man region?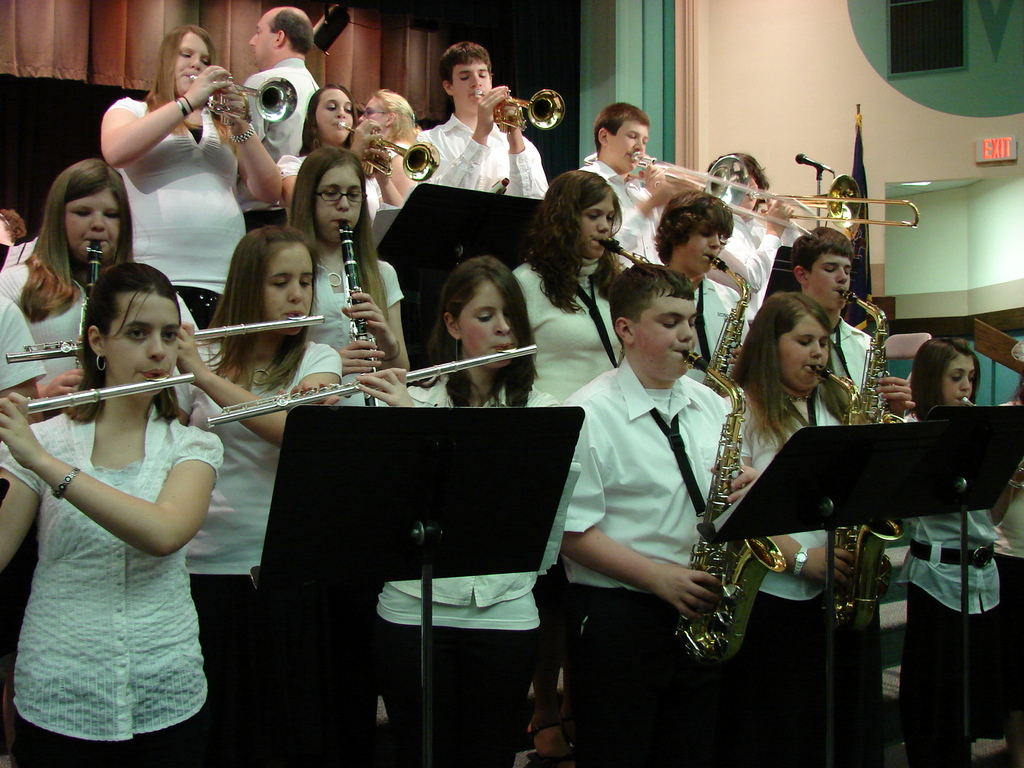
region(417, 41, 550, 201)
